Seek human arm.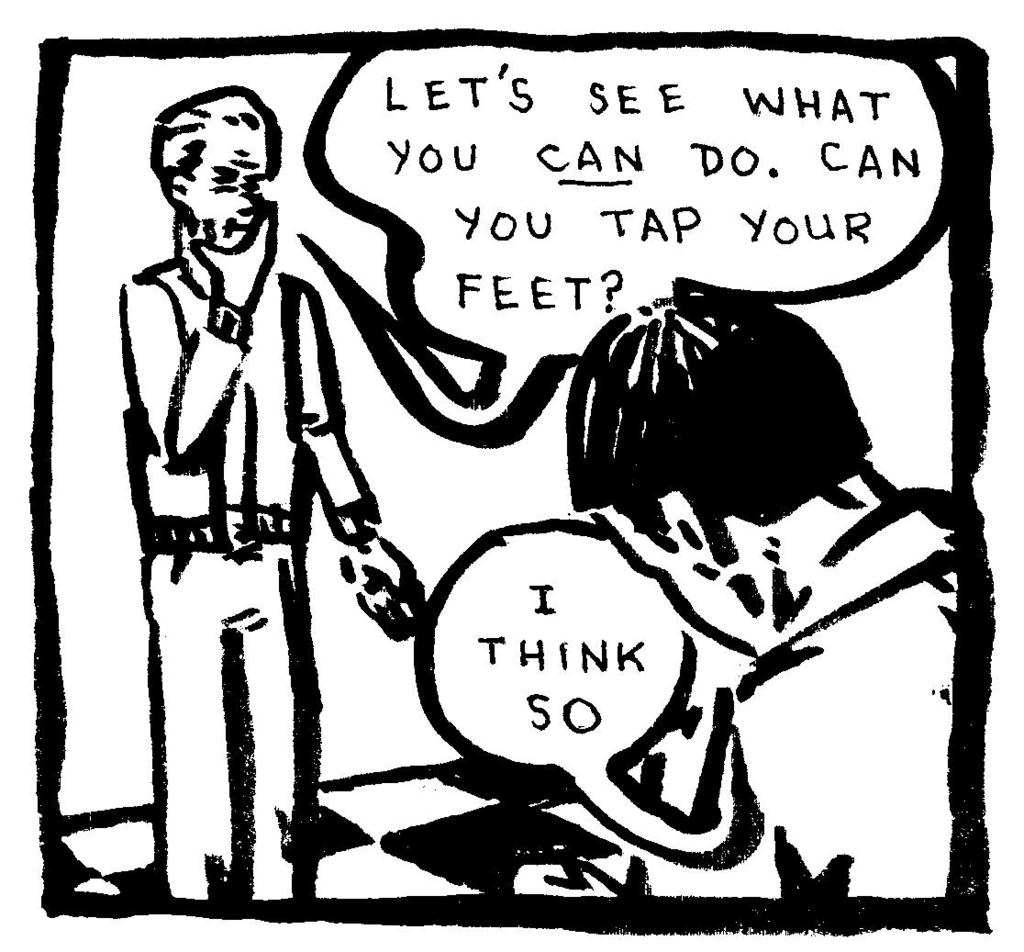
(119,214,266,456).
